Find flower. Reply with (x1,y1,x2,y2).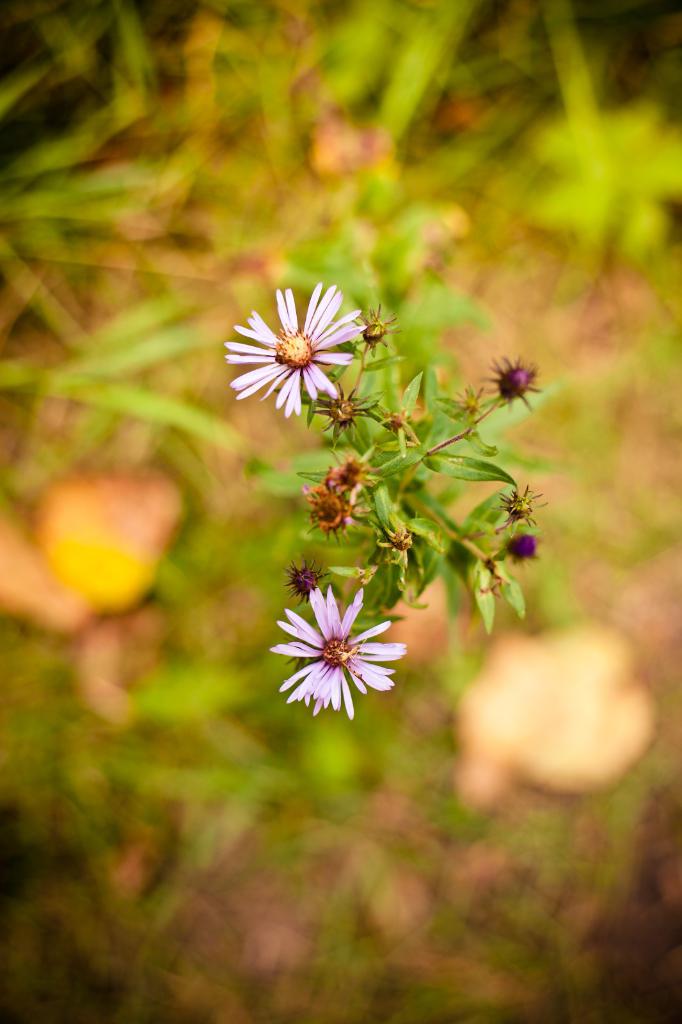
(503,533,541,564).
